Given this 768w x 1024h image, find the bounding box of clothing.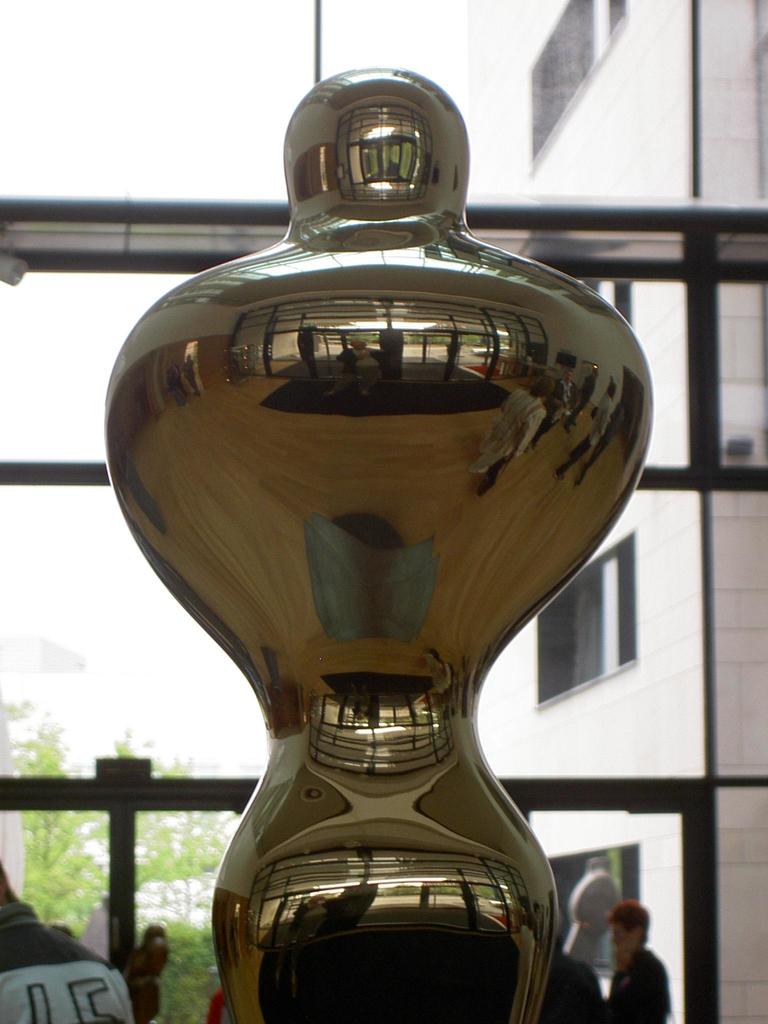
(left=531, top=951, right=612, bottom=1023).
